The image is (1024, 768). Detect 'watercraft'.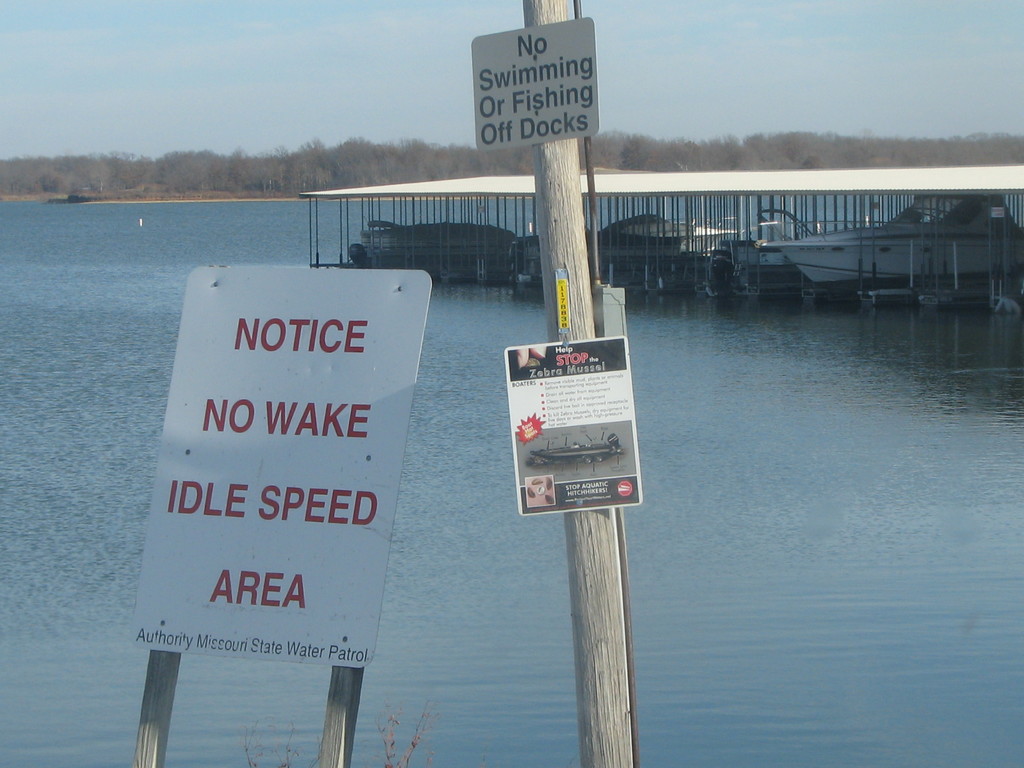
Detection: rect(511, 229, 696, 276).
